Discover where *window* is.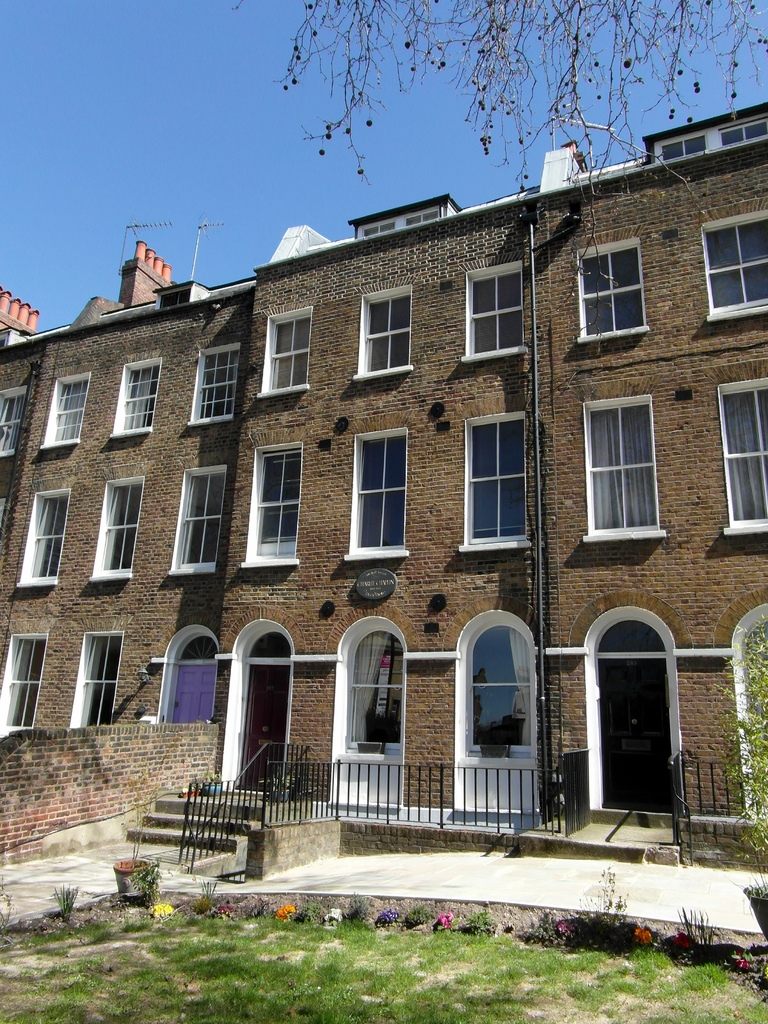
Discovered at (184,344,240,428).
